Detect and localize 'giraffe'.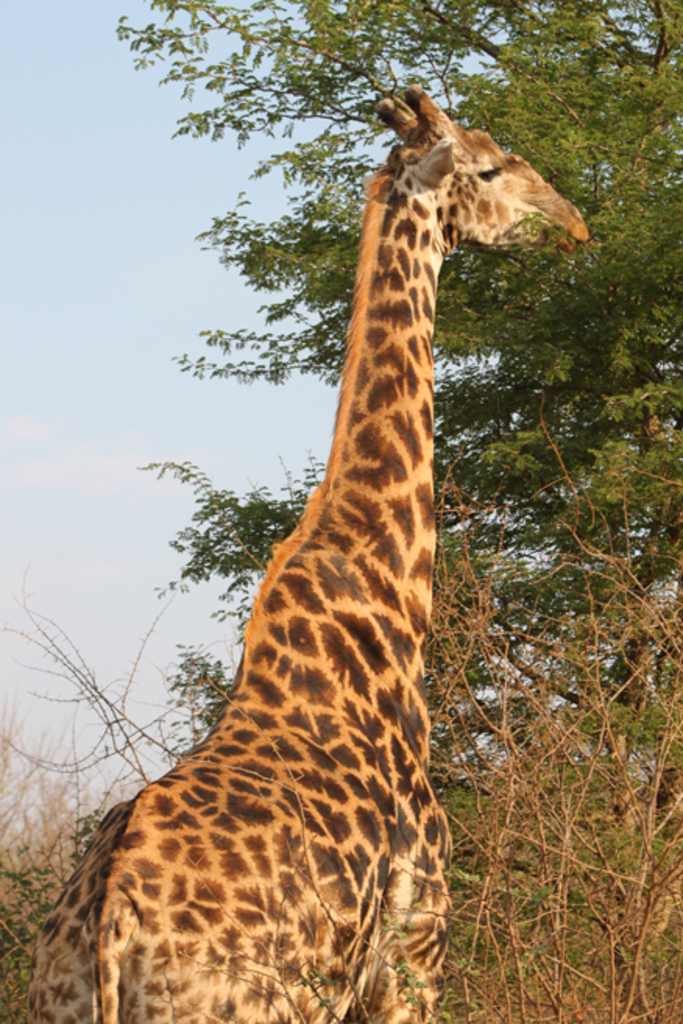
Localized at x1=70 y1=79 x2=575 y2=1023.
